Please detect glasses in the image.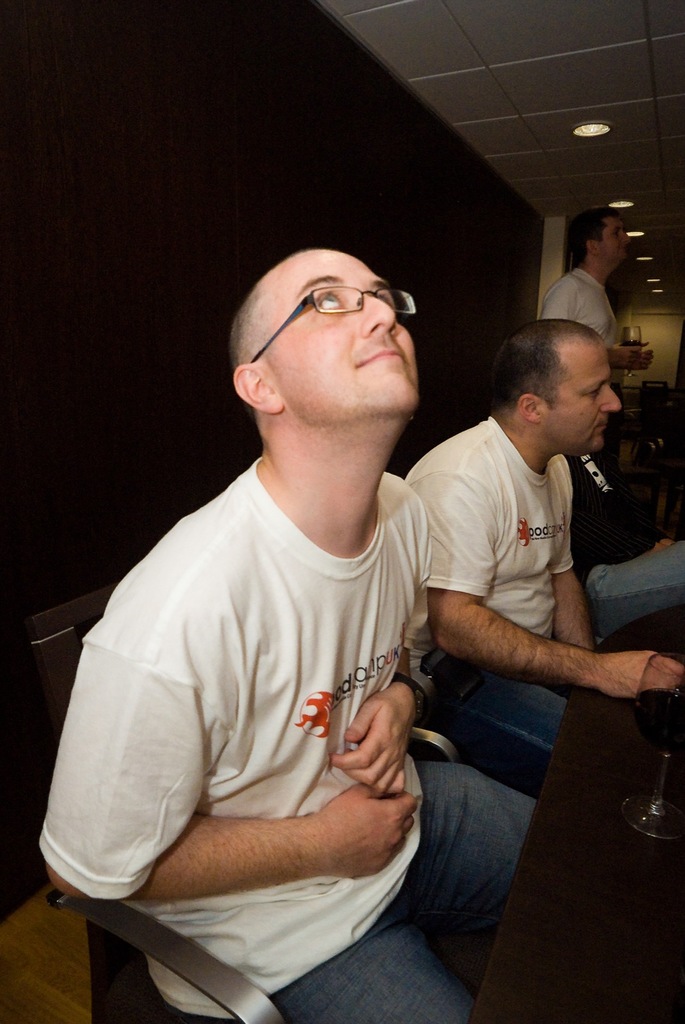
{"x1": 239, "y1": 280, "x2": 420, "y2": 362}.
